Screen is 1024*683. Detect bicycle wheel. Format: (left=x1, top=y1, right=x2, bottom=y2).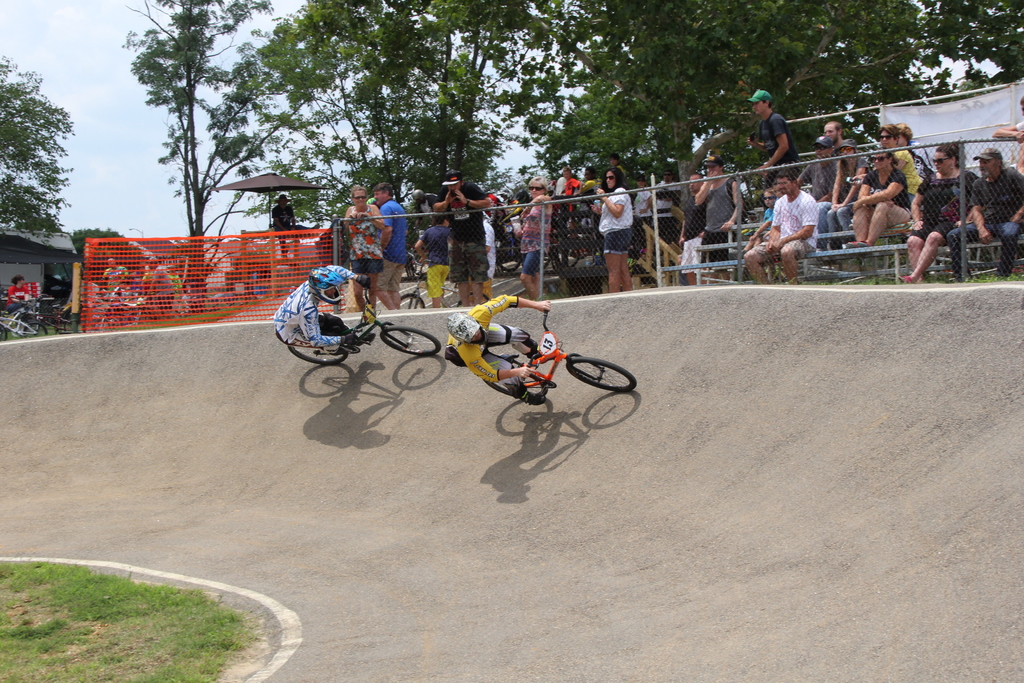
(left=499, top=233, right=515, bottom=269).
